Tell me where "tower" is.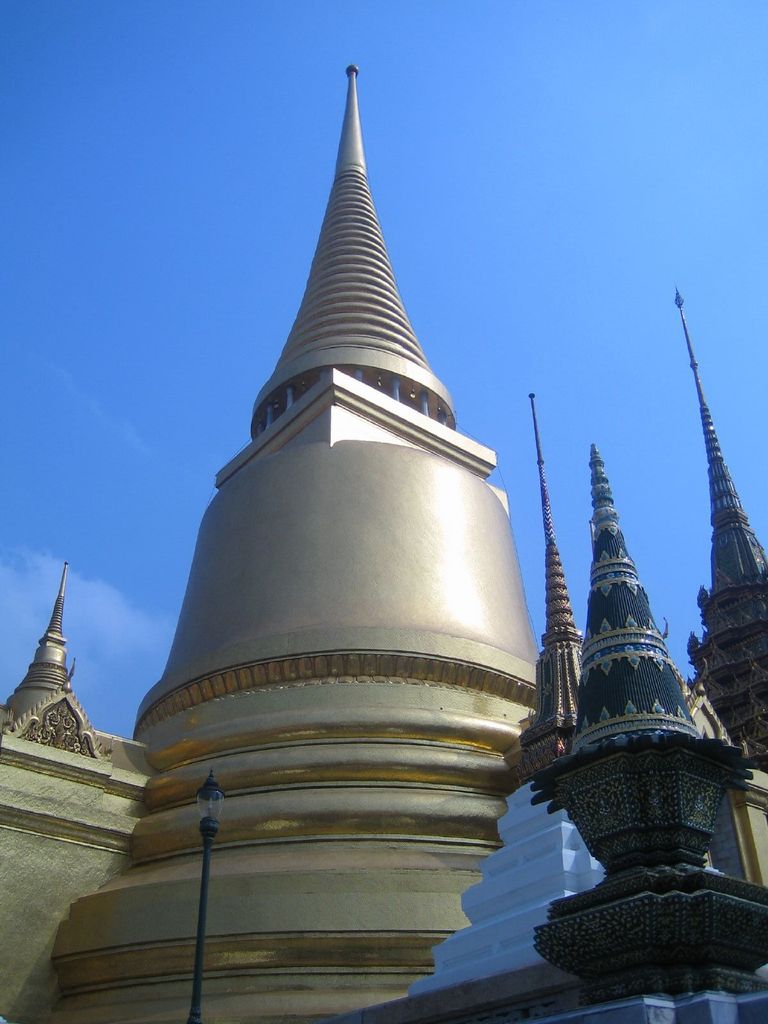
"tower" is at bbox=[680, 297, 767, 765].
